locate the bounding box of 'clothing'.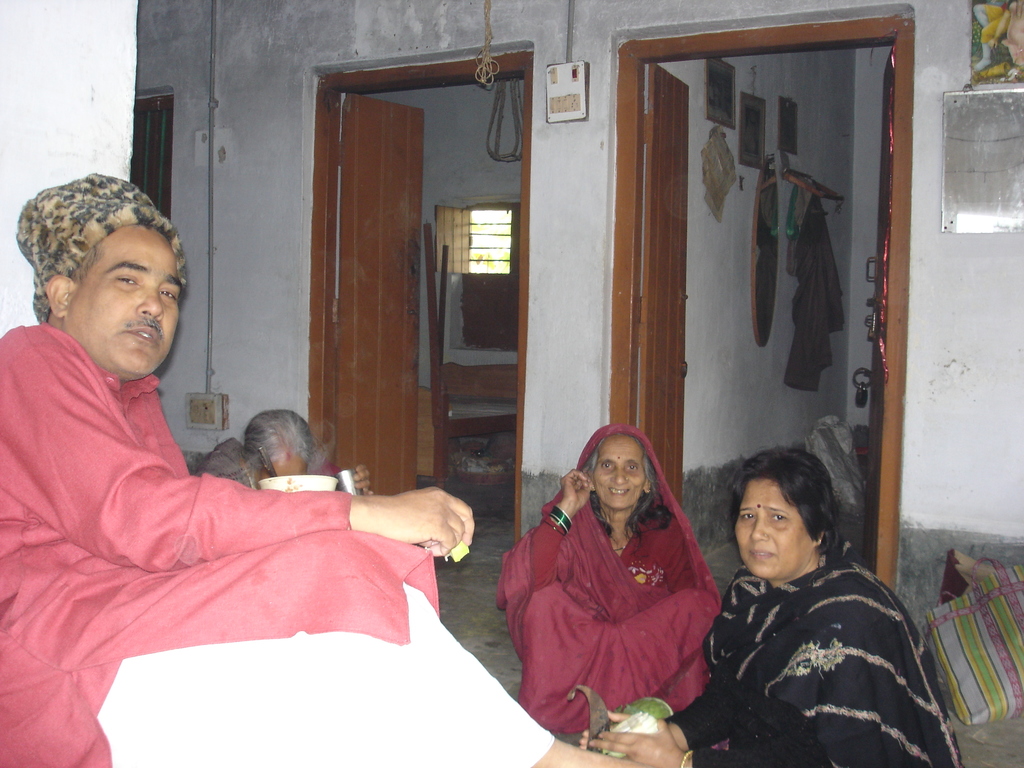
Bounding box: x1=494 y1=422 x2=721 y2=734.
